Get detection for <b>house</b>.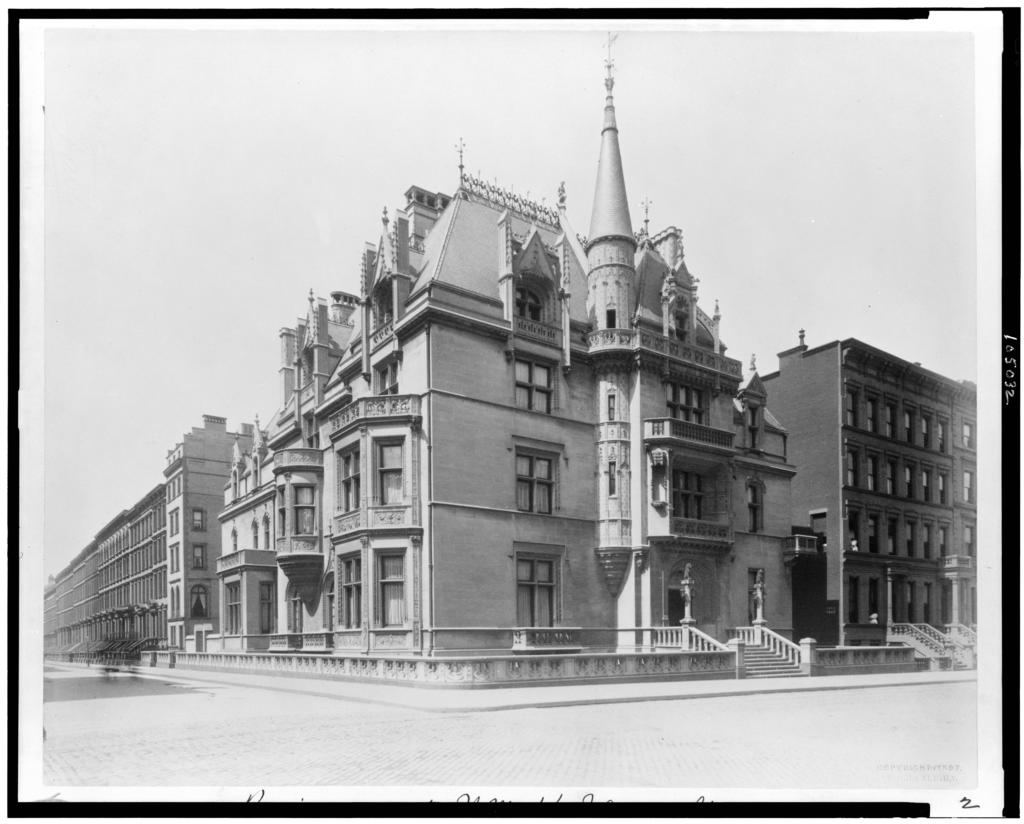
Detection: (35, 395, 275, 702).
